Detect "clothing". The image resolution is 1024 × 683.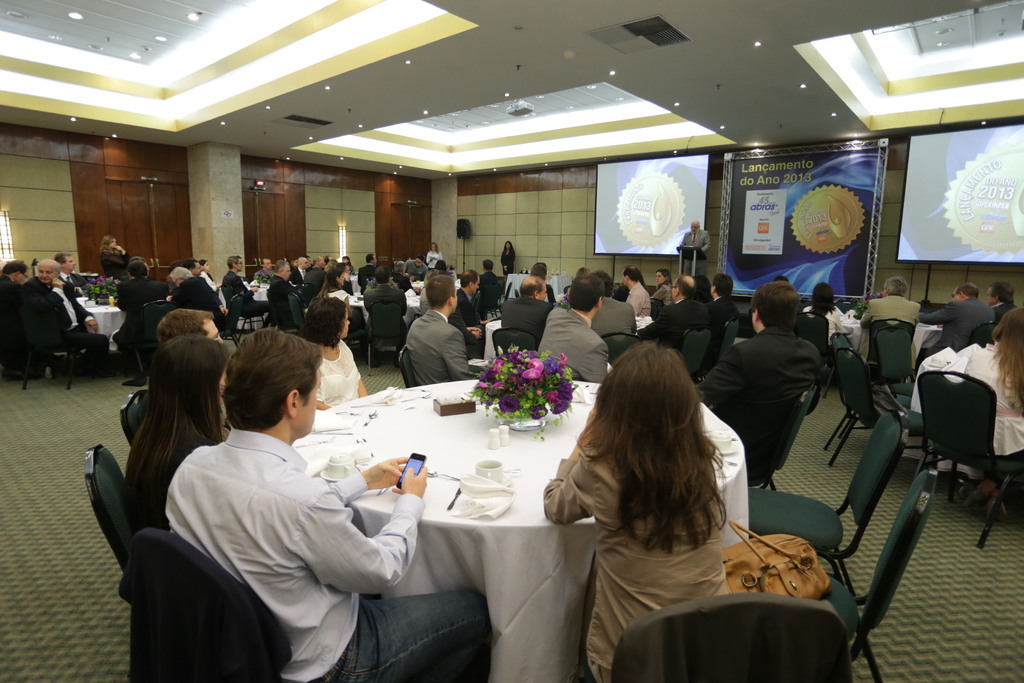
select_region(635, 293, 719, 367).
